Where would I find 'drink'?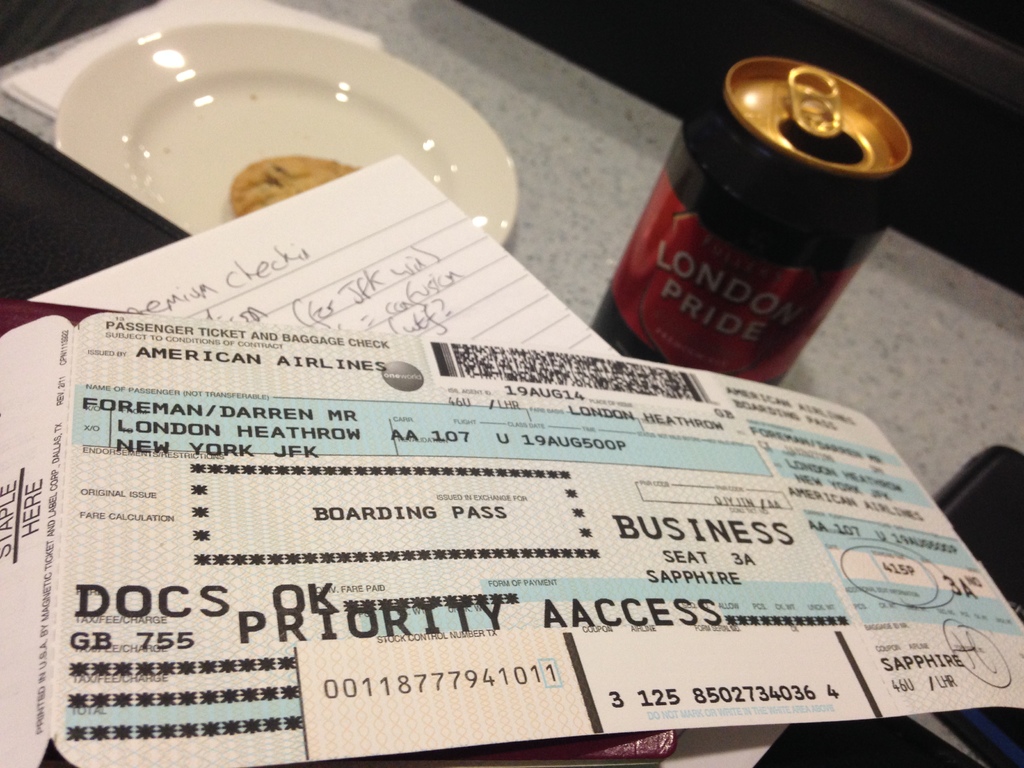
At bbox=[590, 57, 917, 386].
